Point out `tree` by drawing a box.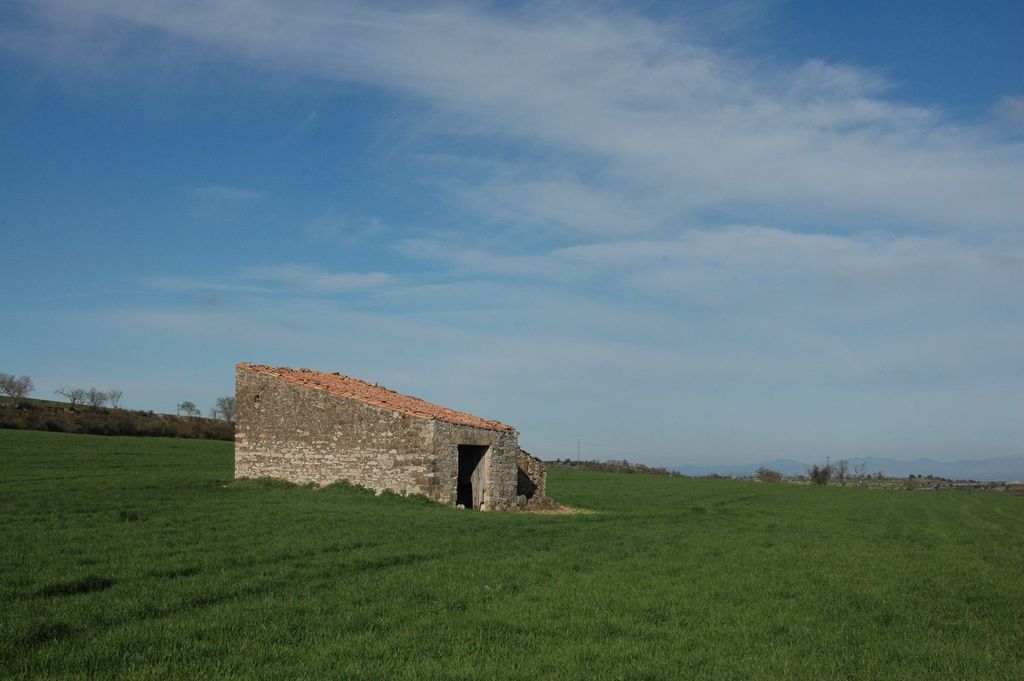
BBox(52, 383, 83, 416).
